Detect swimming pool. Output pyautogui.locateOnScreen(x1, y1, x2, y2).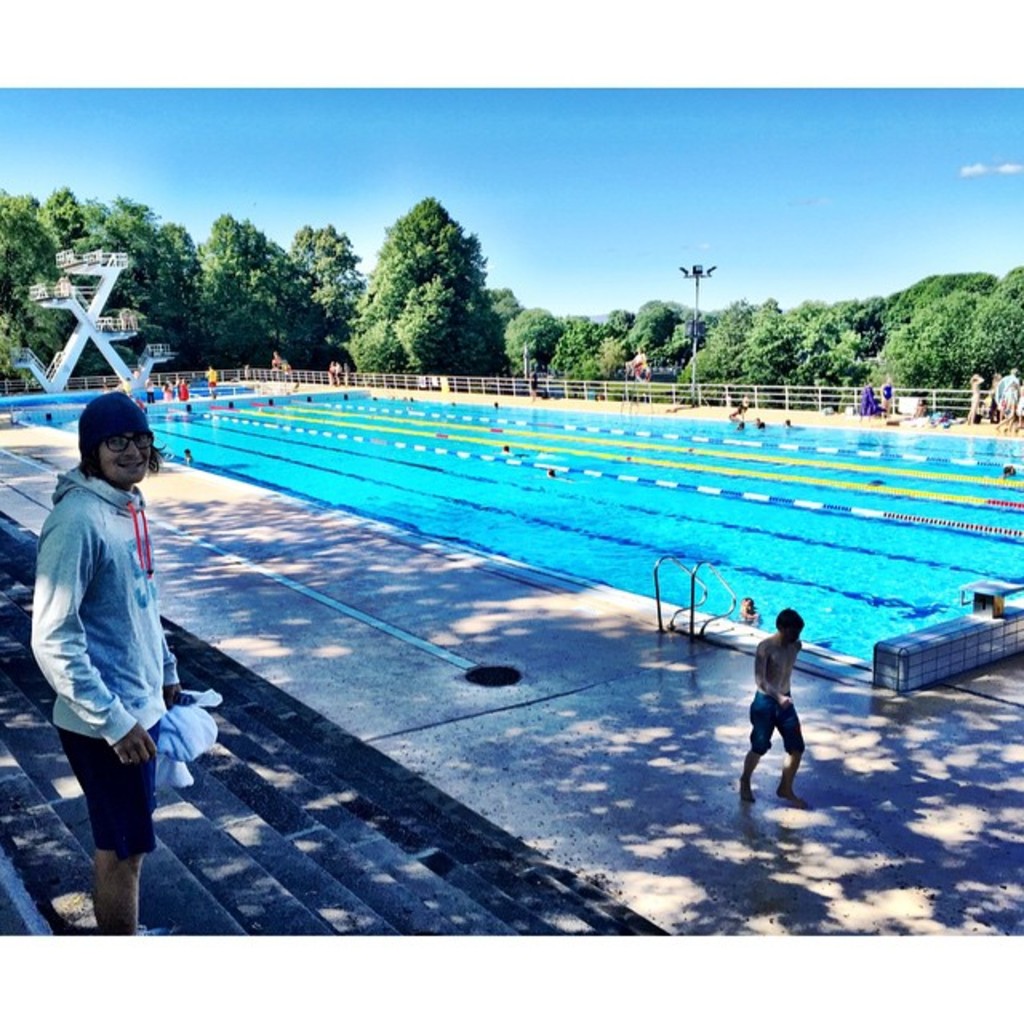
pyautogui.locateOnScreen(16, 386, 1022, 669).
